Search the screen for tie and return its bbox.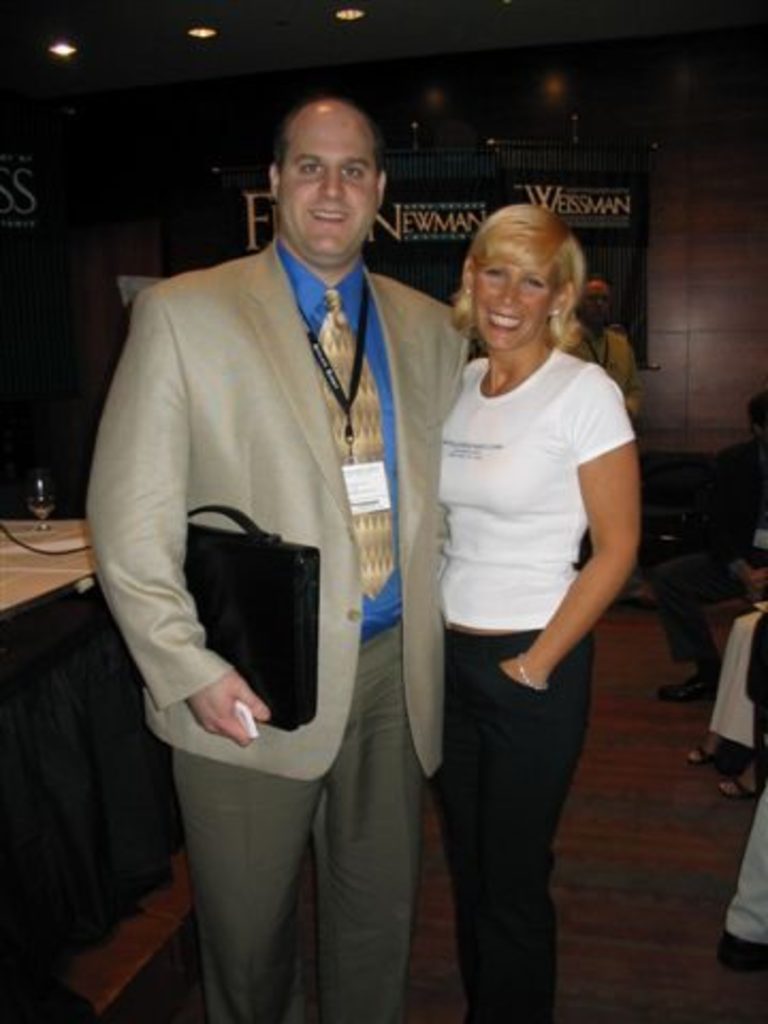
Found: select_region(318, 288, 397, 604).
